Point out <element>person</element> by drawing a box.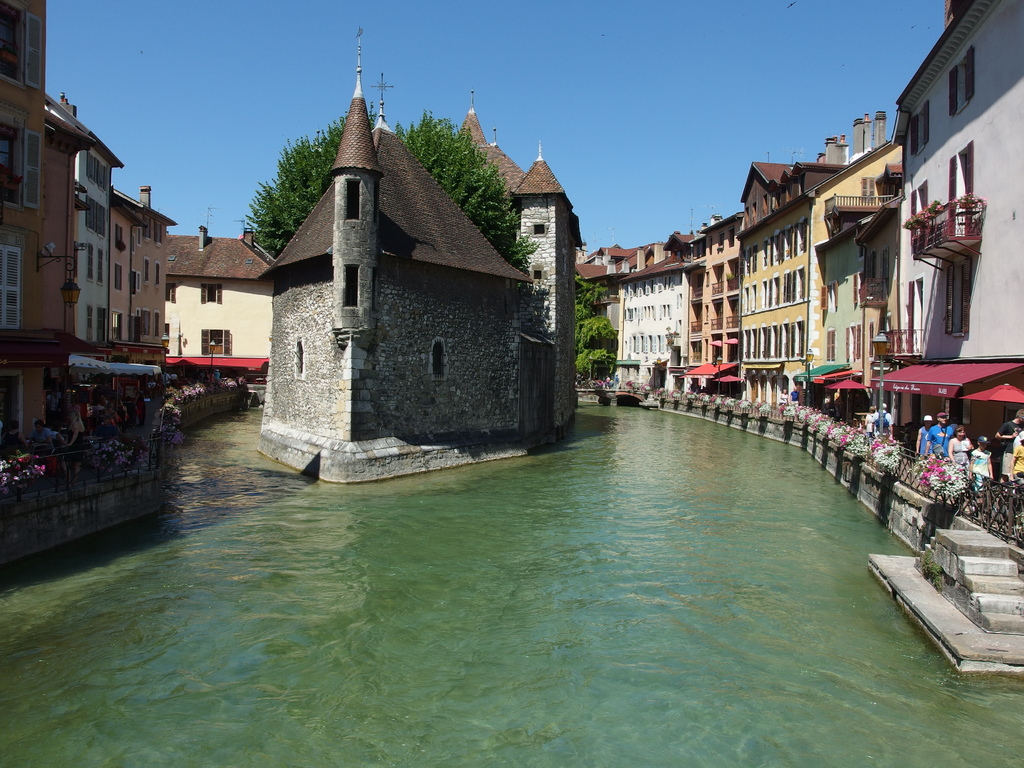
{"left": 865, "top": 406, "right": 878, "bottom": 440}.
